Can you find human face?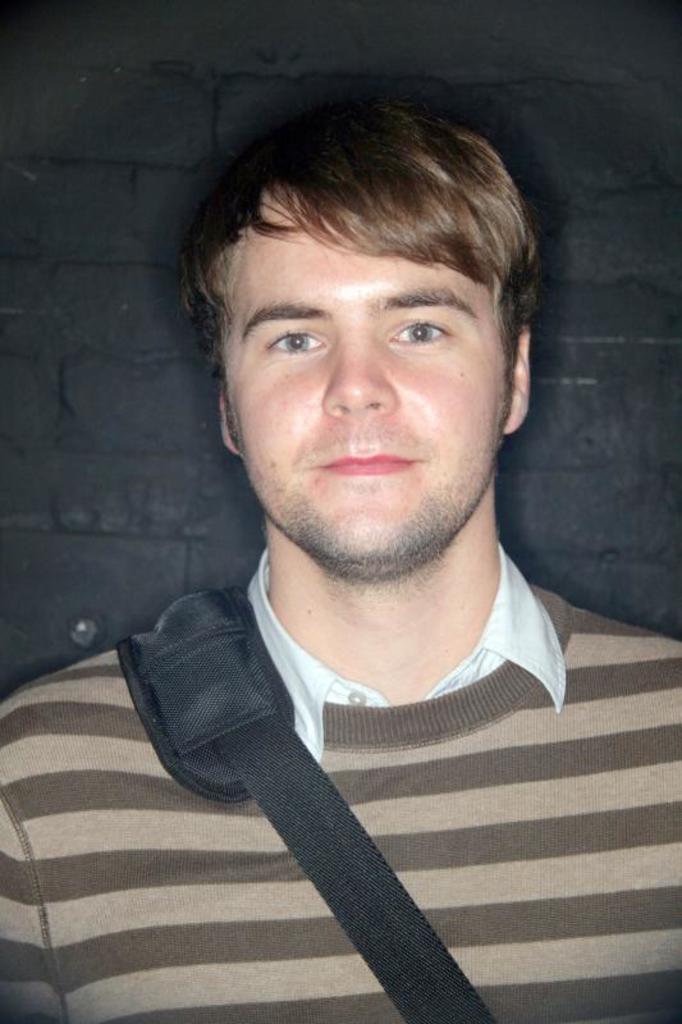
Yes, bounding box: x1=216, y1=184, x2=517, y2=576.
